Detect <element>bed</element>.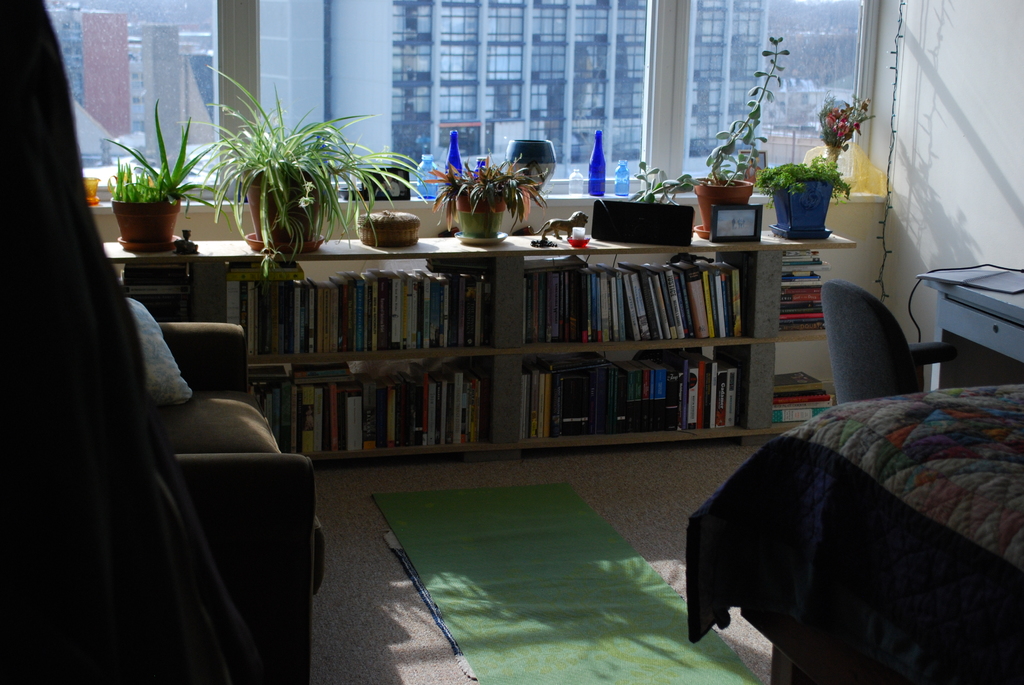
Detected at [x1=690, y1=381, x2=1023, y2=684].
